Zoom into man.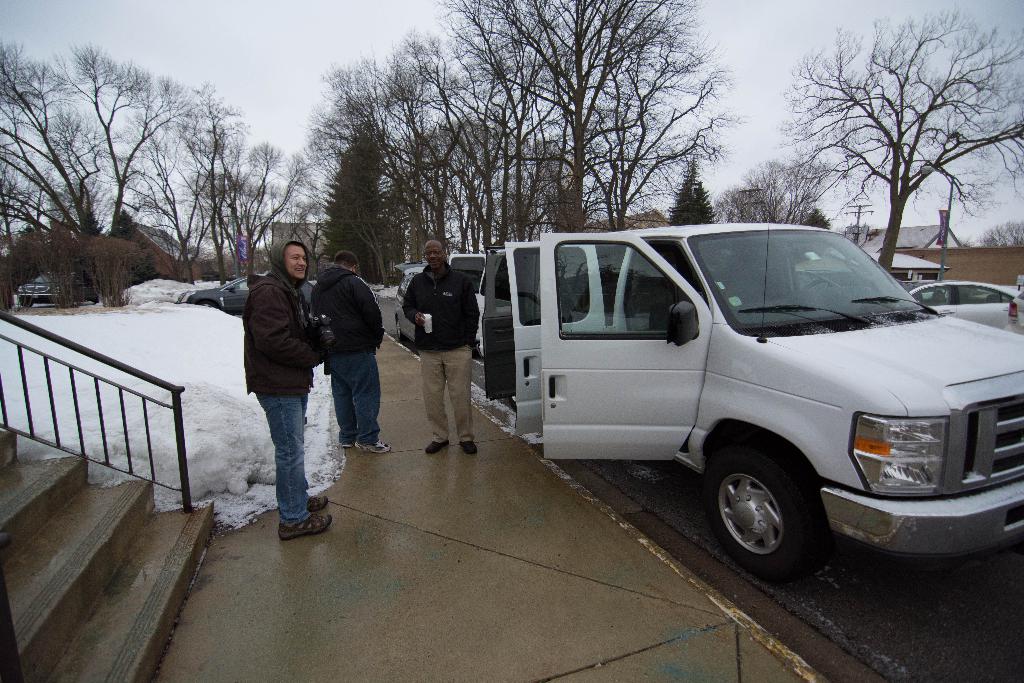
Zoom target: 404,239,481,460.
